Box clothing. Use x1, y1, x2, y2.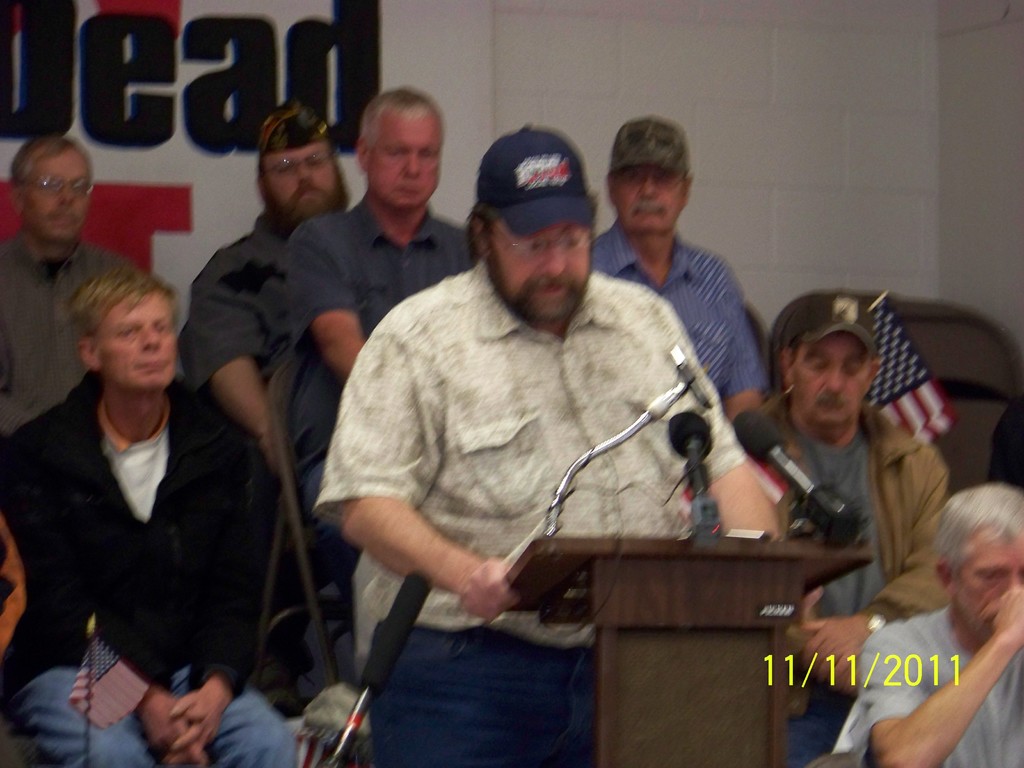
181, 214, 307, 392.
